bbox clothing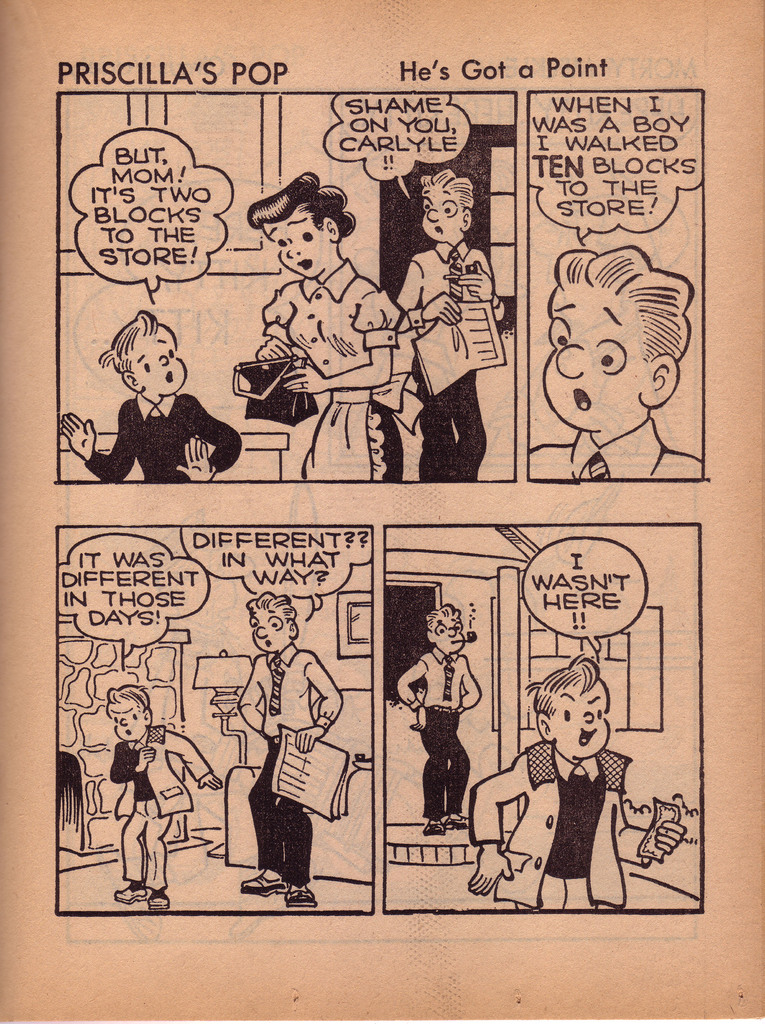
{"x1": 267, "y1": 259, "x2": 393, "y2": 483}
